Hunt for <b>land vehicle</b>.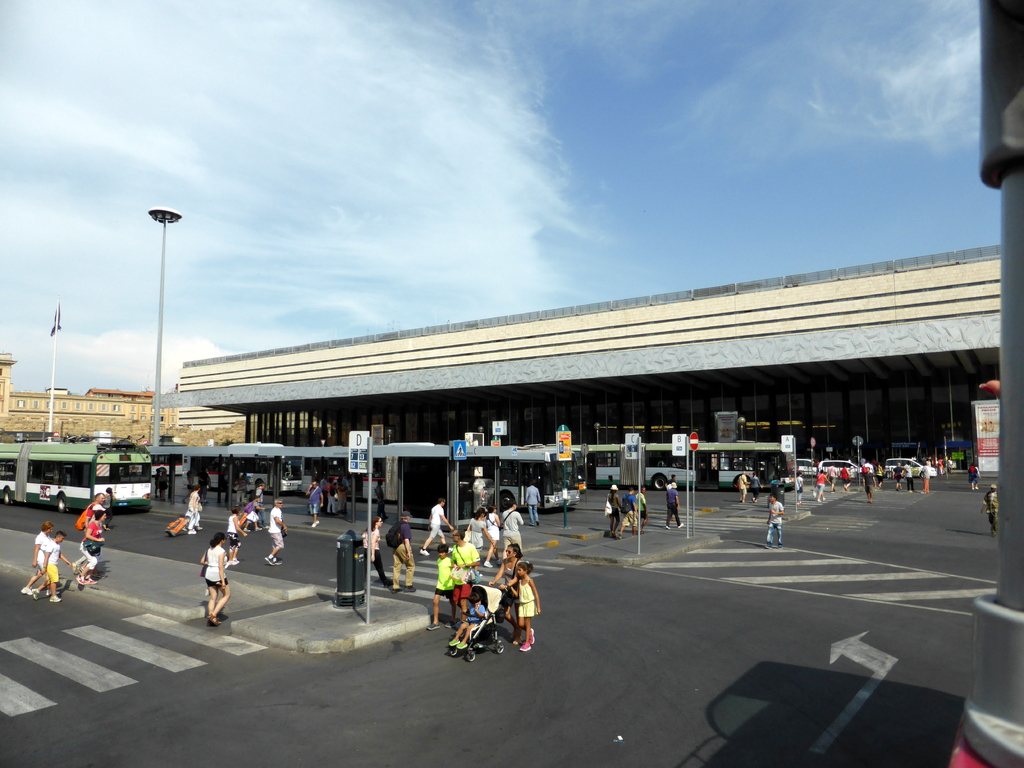
Hunted down at (300,445,578,505).
